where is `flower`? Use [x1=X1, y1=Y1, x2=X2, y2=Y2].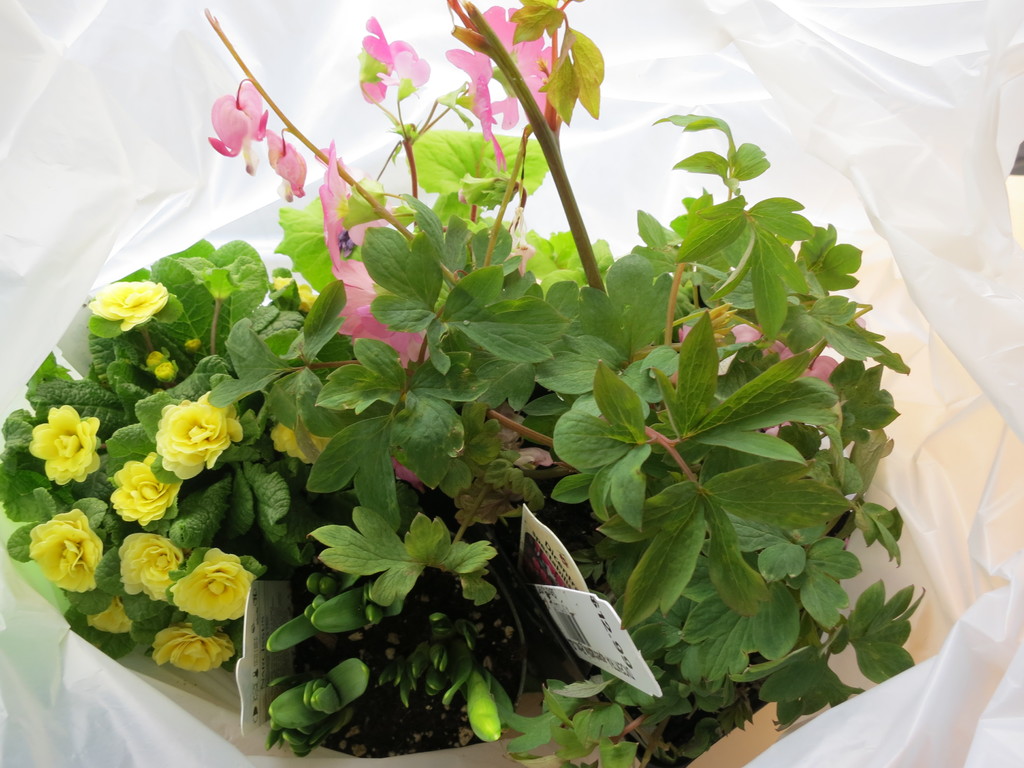
[x1=200, y1=69, x2=282, y2=183].
